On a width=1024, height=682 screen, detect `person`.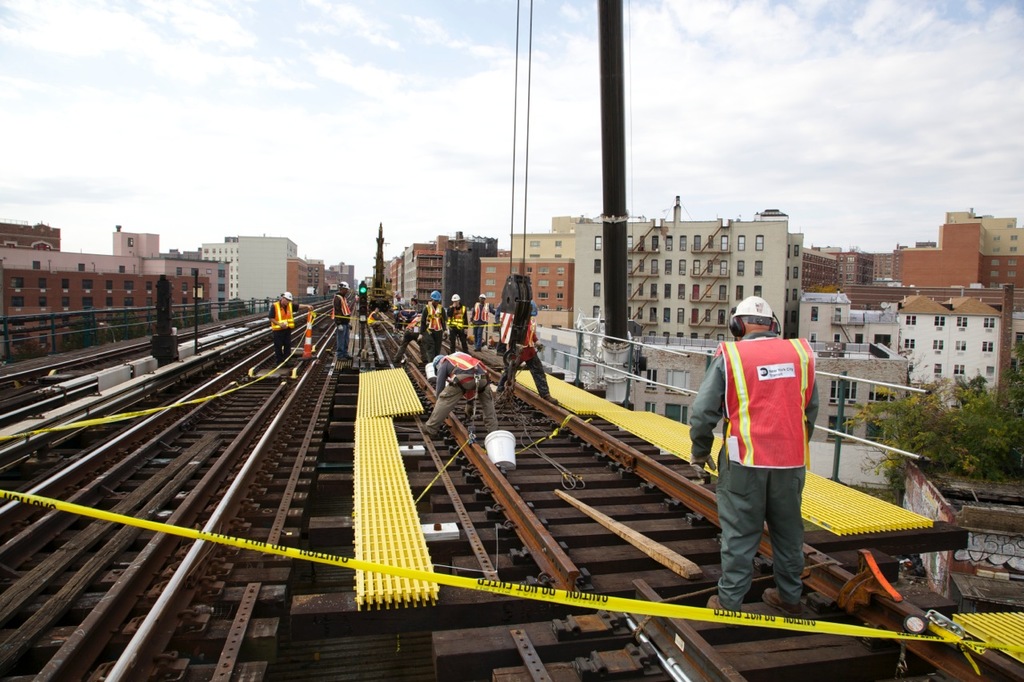
bbox=(420, 290, 446, 360).
